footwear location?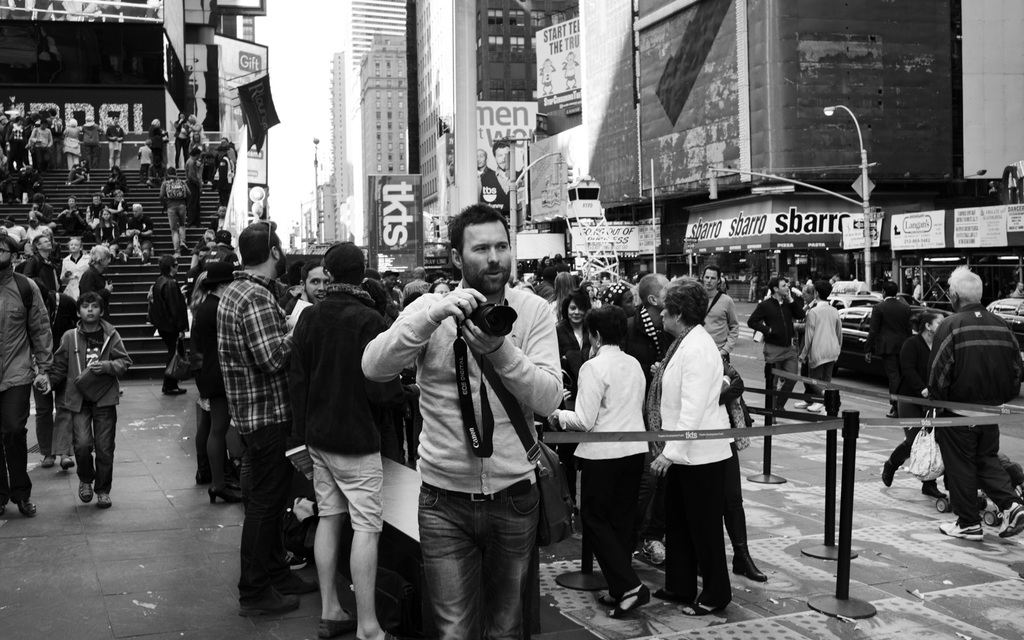
(left=797, top=397, right=807, bottom=405)
